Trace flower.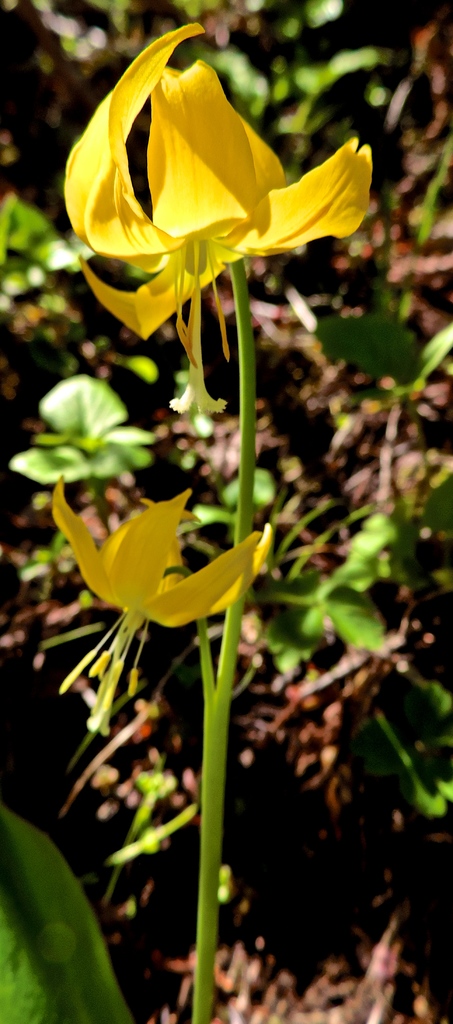
Traced to <bbox>60, 472, 265, 738</bbox>.
